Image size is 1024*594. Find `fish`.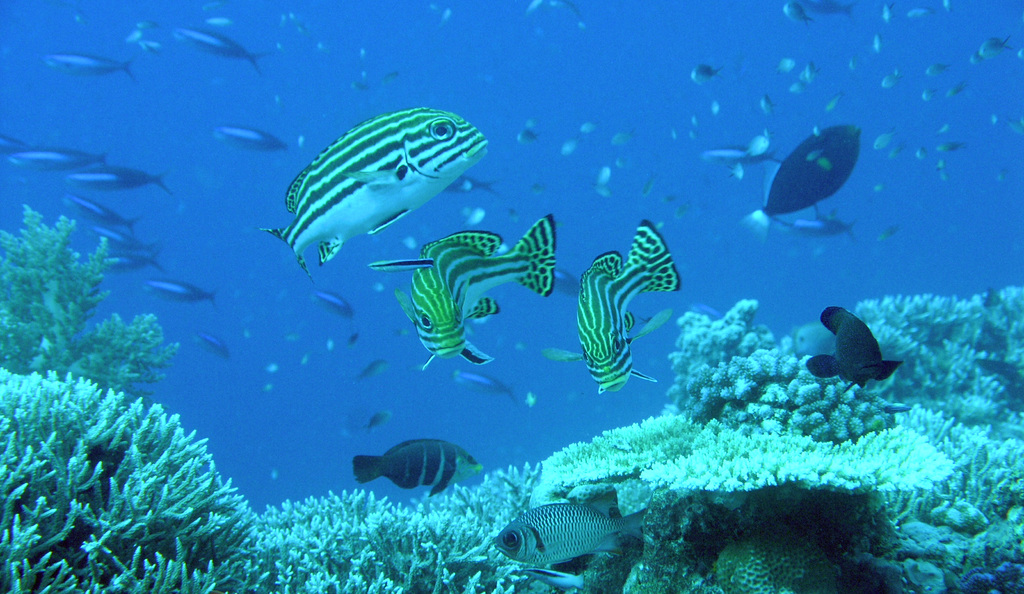
pyautogui.locateOnScreen(0, 134, 33, 156).
